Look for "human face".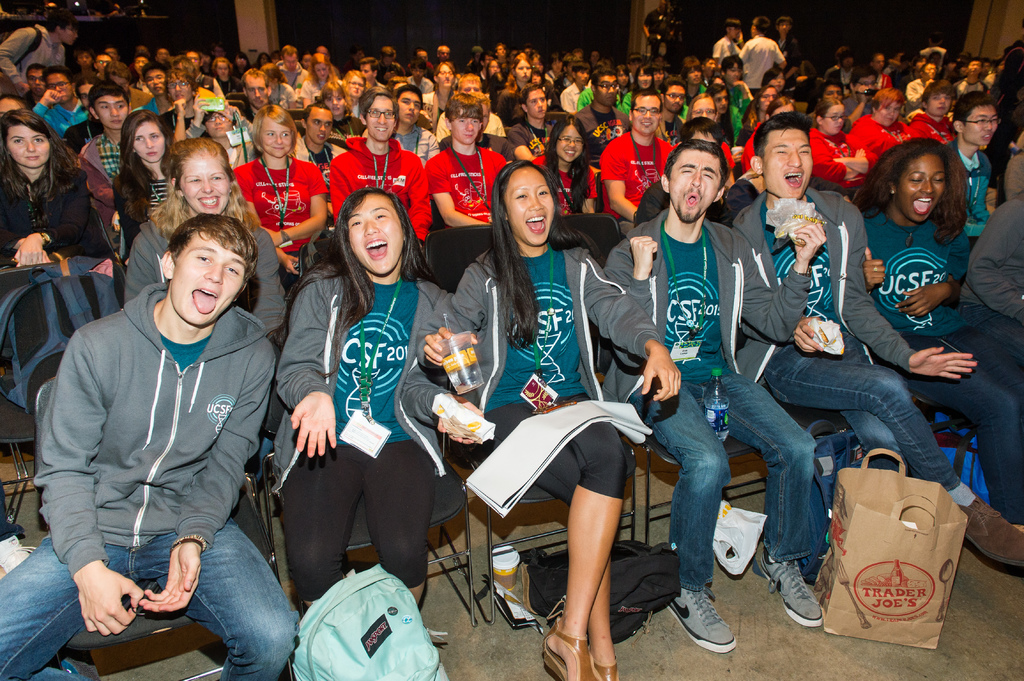
Found: (134, 54, 149, 73).
